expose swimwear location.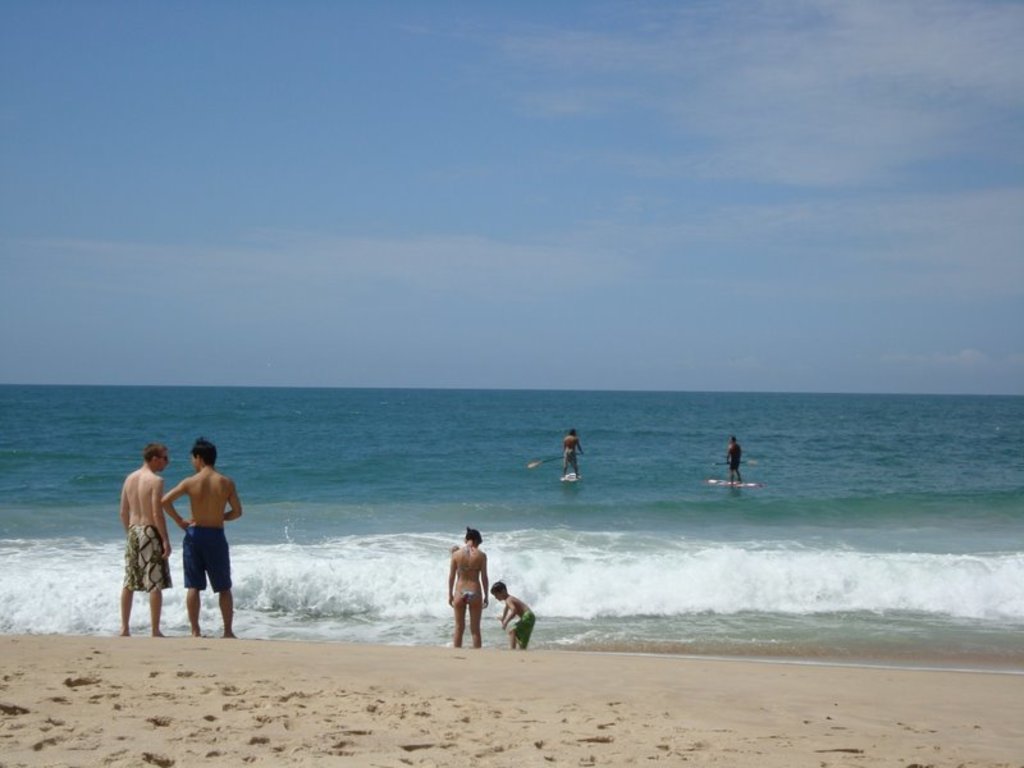
Exposed at [456,590,480,605].
